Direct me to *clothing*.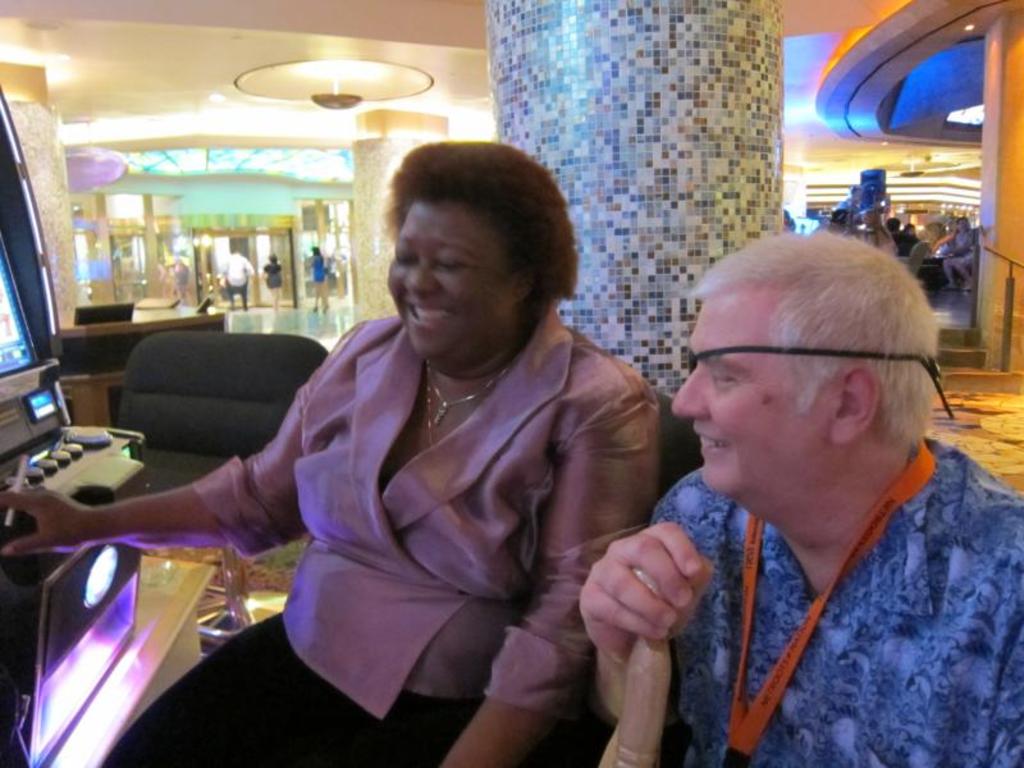
Direction: (x1=101, y1=301, x2=667, y2=767).
